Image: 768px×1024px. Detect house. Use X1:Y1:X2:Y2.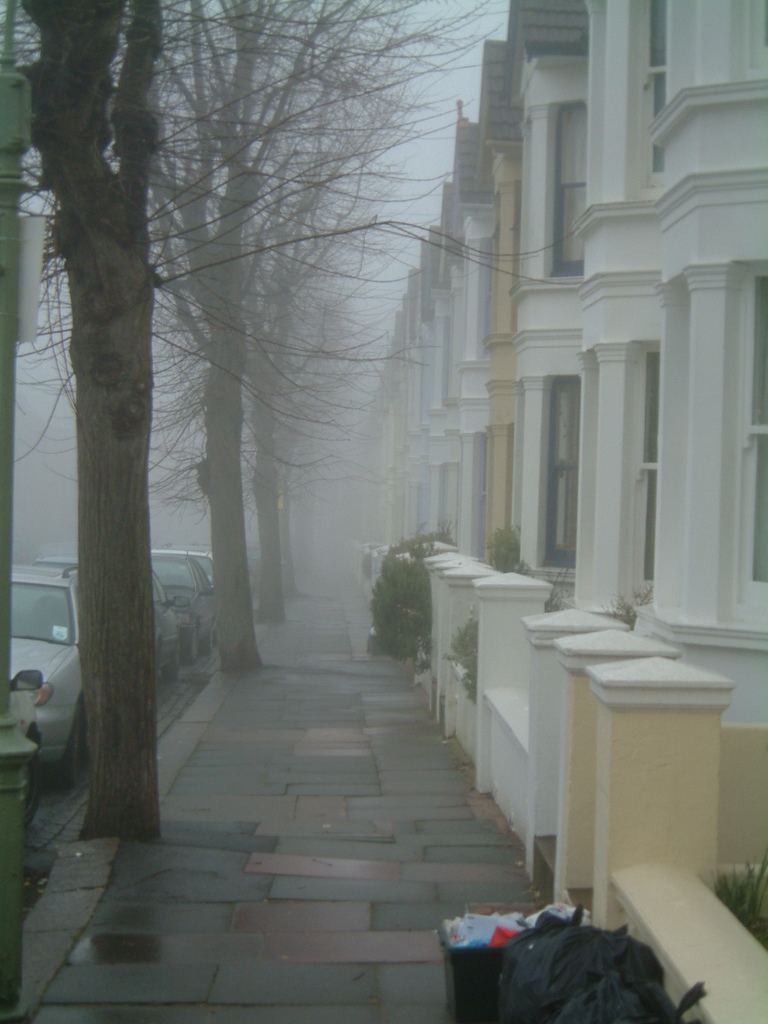
344:0:767:1023.
